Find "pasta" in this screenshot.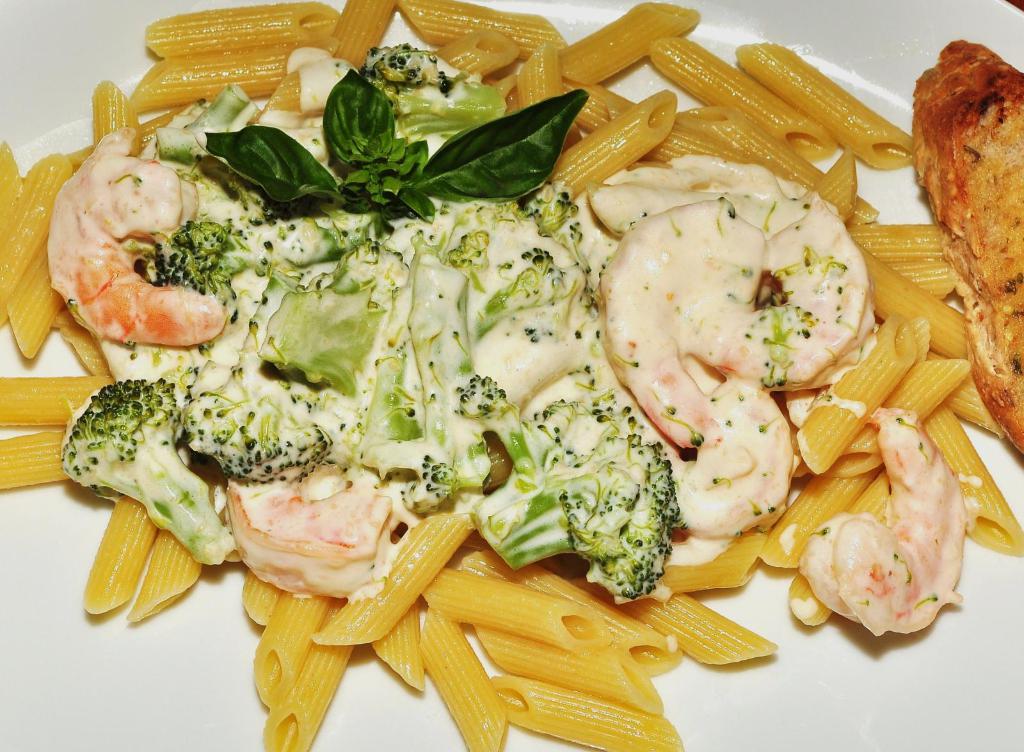
The bounding box for "pasta" is select_region(0, 0, 1023, 751).
